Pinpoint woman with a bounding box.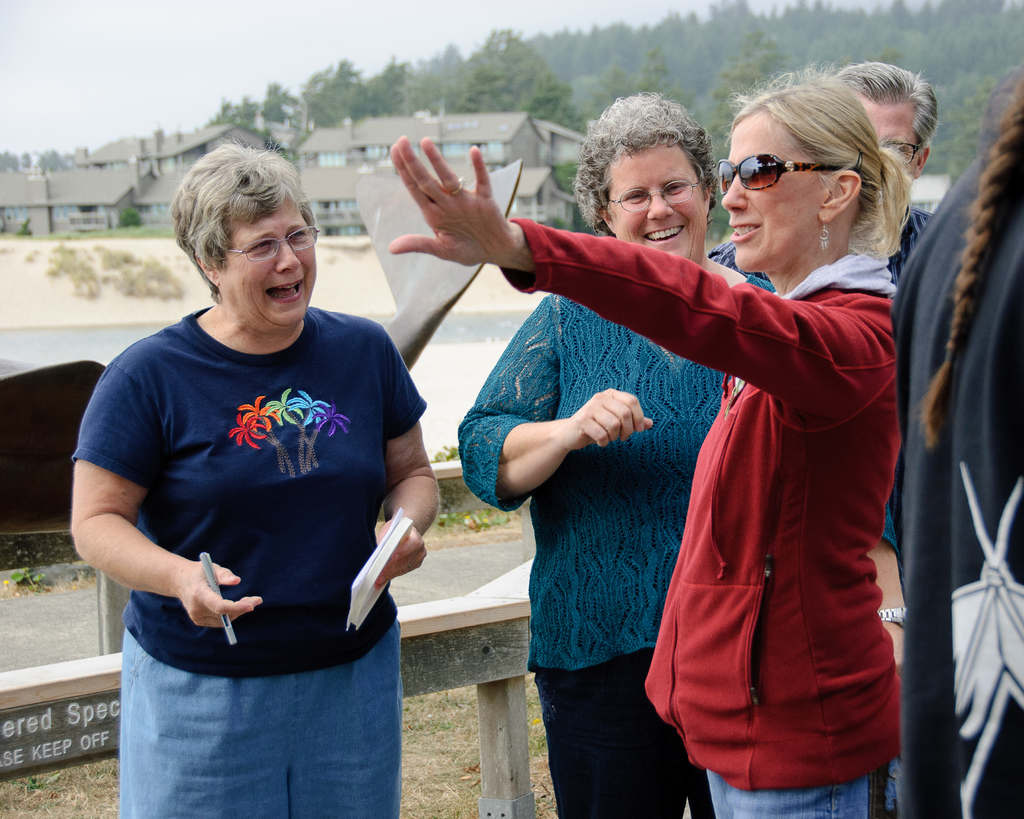
bbox=[458, 93, 780, 818].
